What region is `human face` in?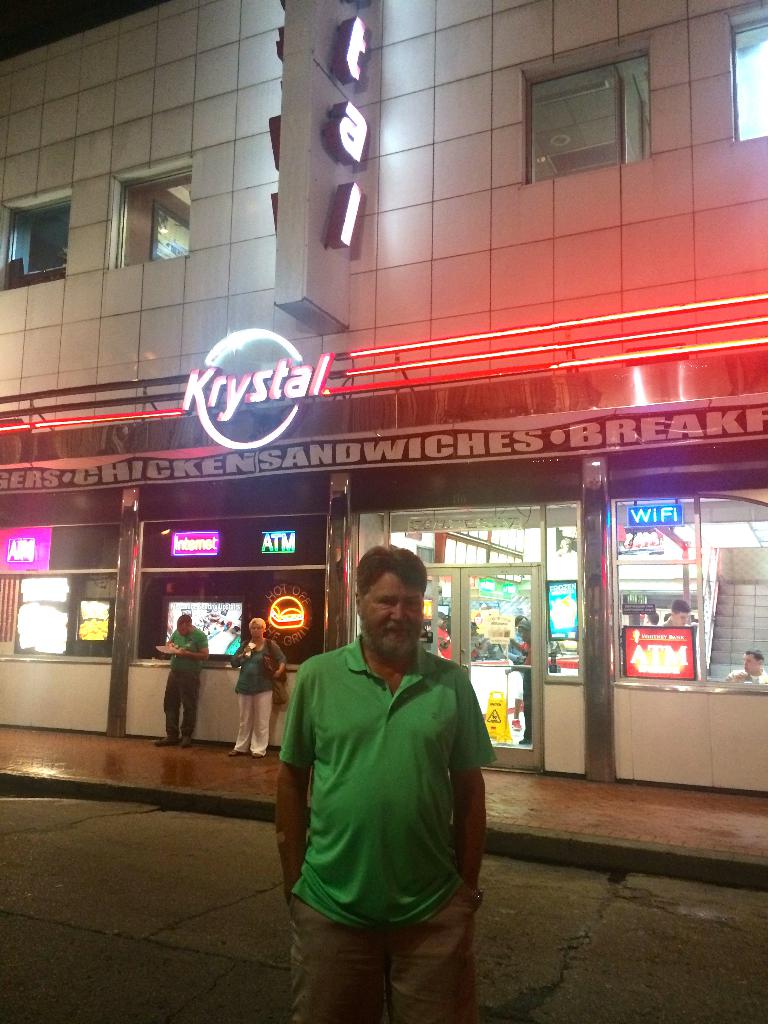
676:614:689:626.
